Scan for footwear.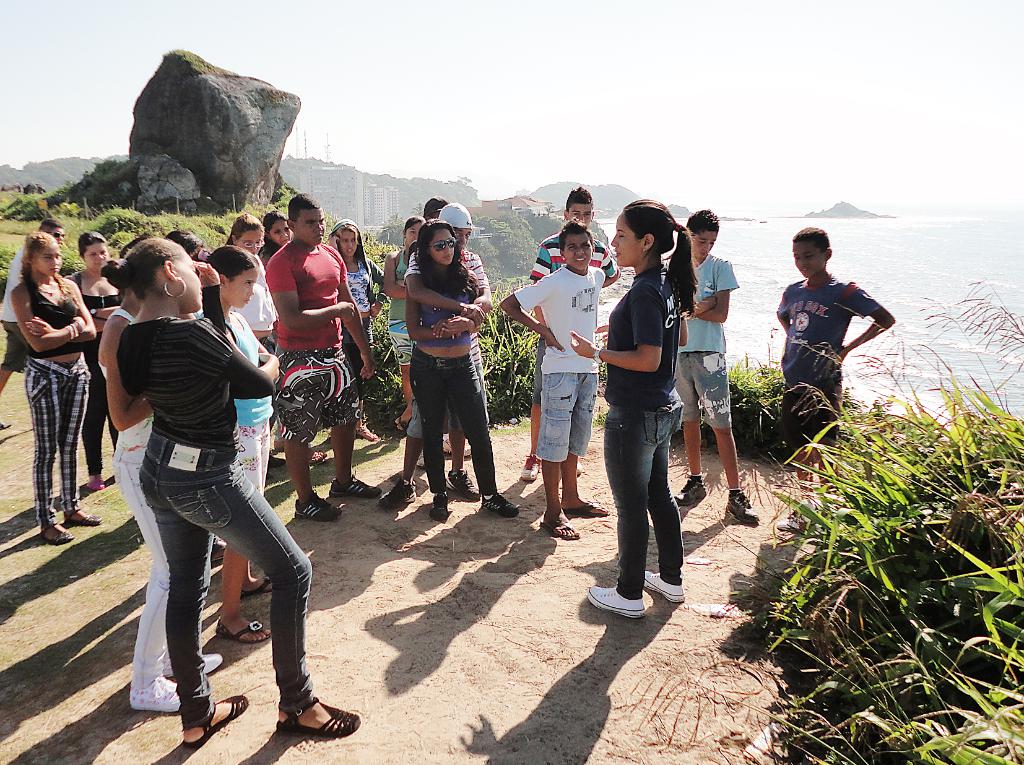
Scan result: bbox=[326, 468, 384, 504].
